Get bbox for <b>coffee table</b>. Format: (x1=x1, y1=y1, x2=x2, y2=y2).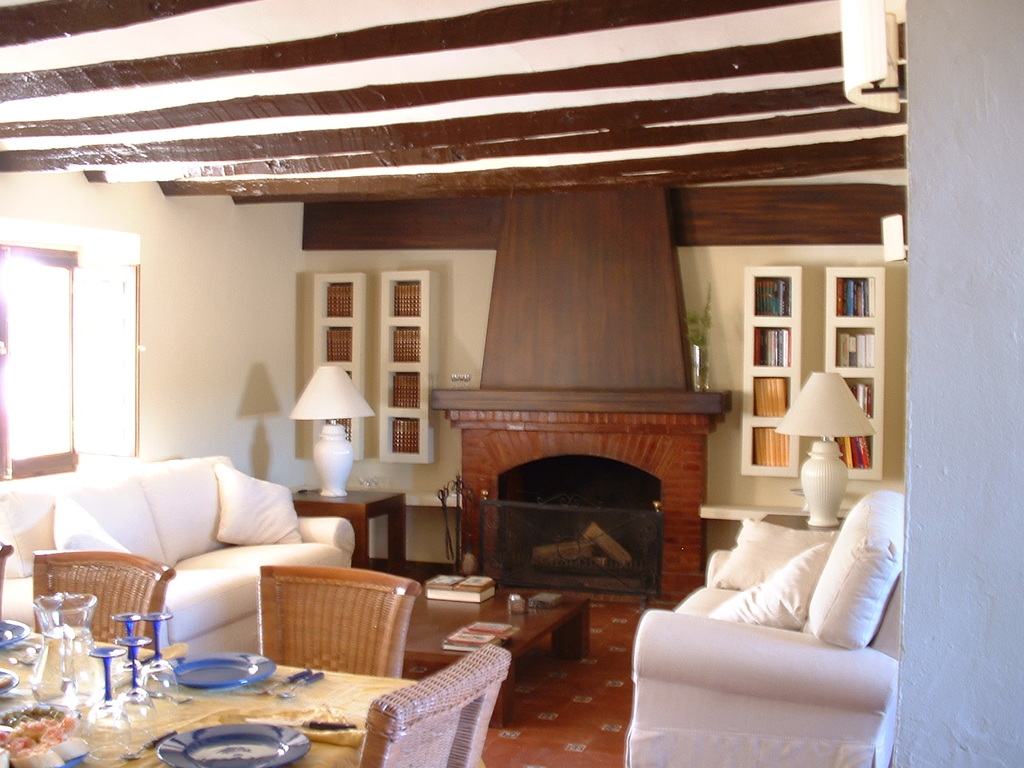
(x1=375, y1=581, x2=589, y2=723).
